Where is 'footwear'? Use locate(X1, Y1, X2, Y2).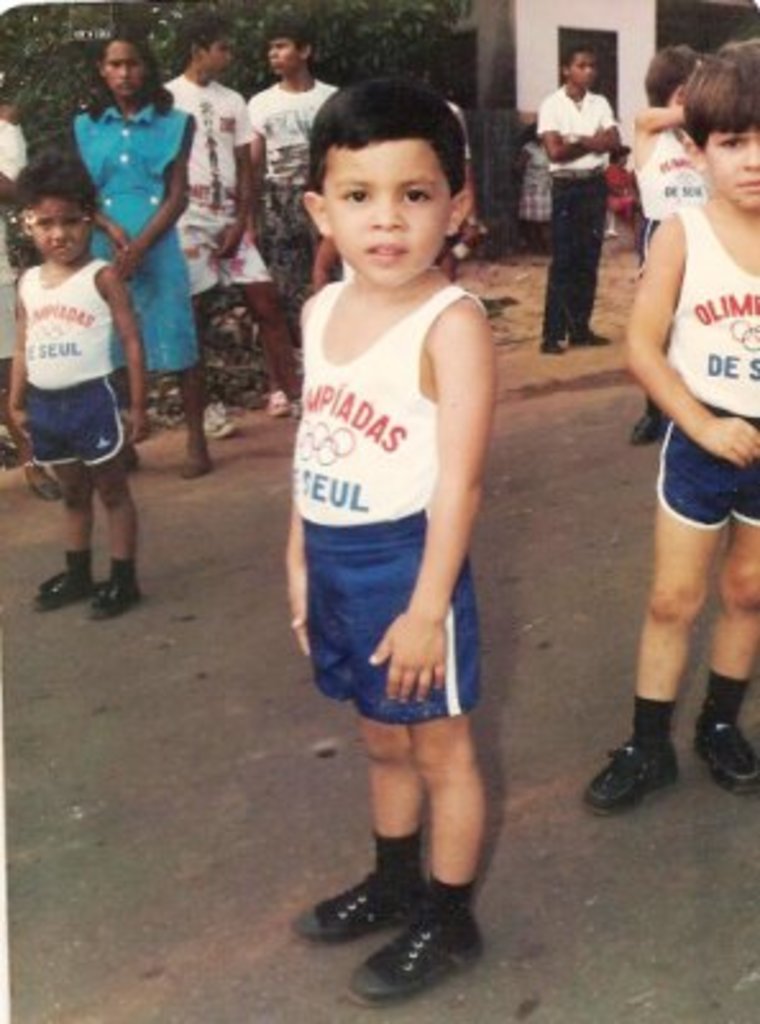
locate(540, 333, 560, 353).
